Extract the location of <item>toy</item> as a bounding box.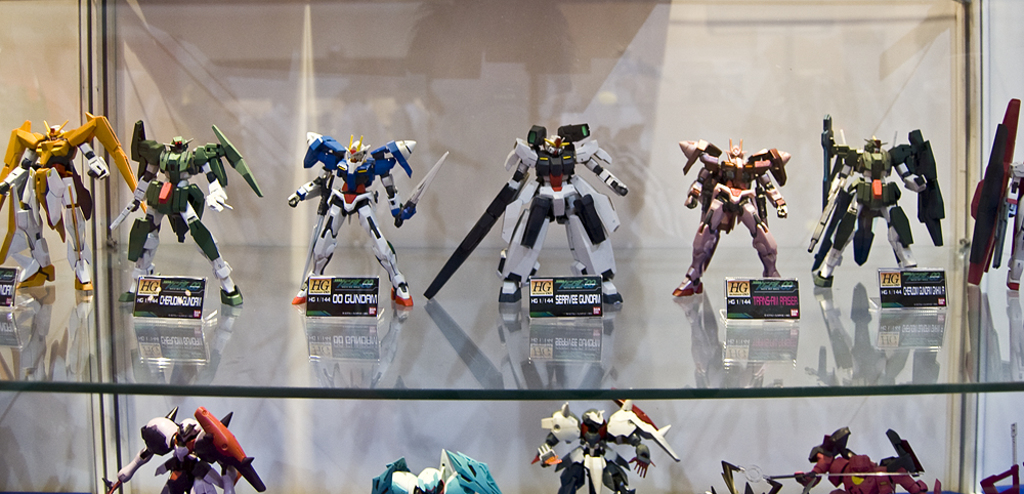
bbox(977, 419, 1023, 493).
